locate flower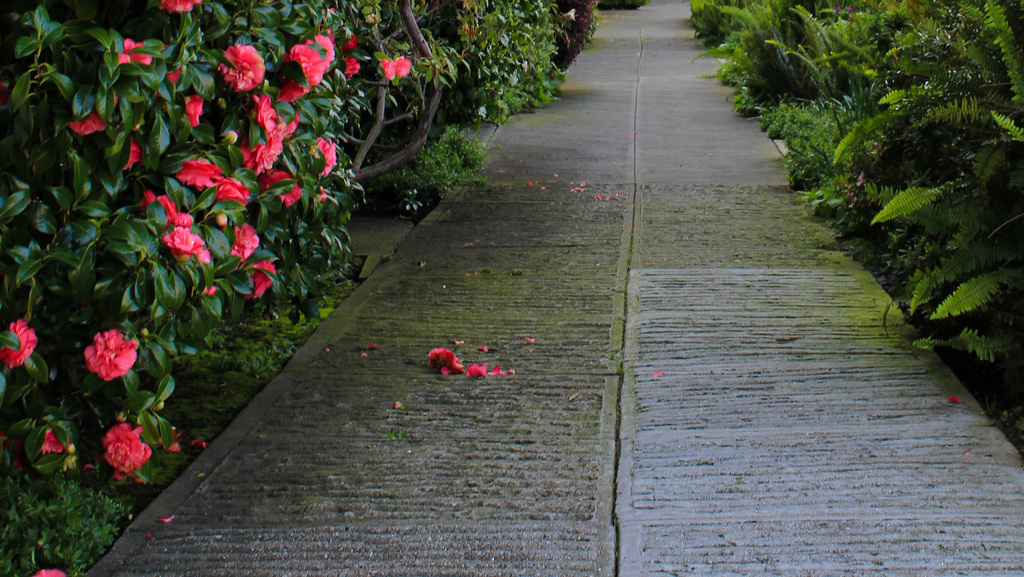
19/426/74/456
